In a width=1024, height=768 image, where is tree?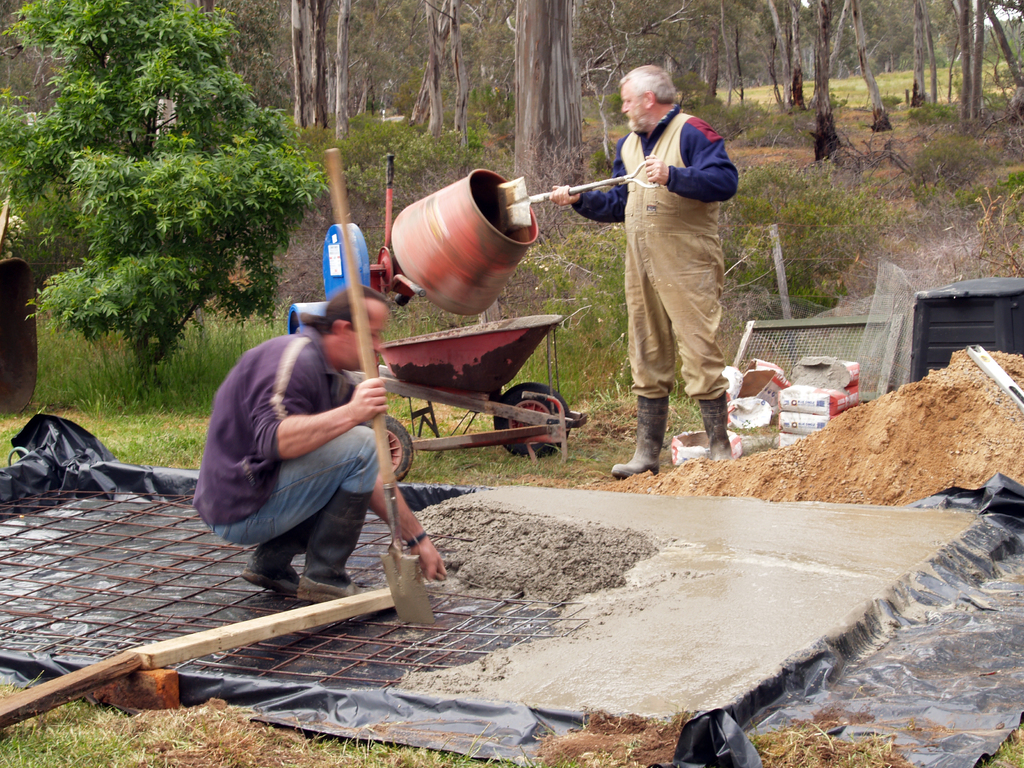
<box>10,29,282,440</box>.
